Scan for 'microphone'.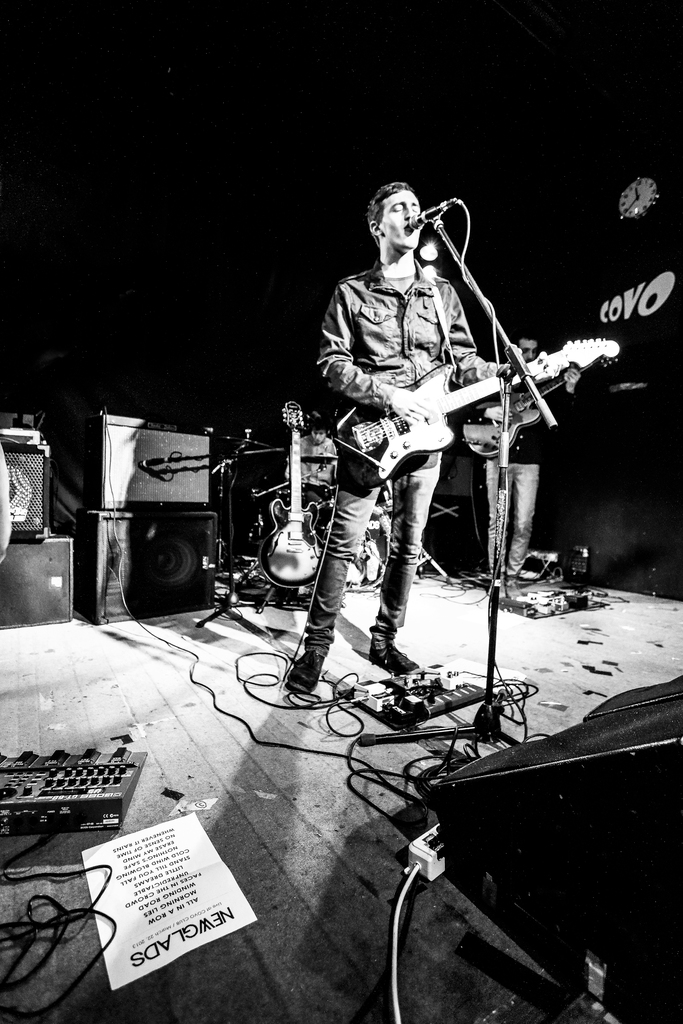
Scan result: [left=402, top=197, right=451, bottom=232].
